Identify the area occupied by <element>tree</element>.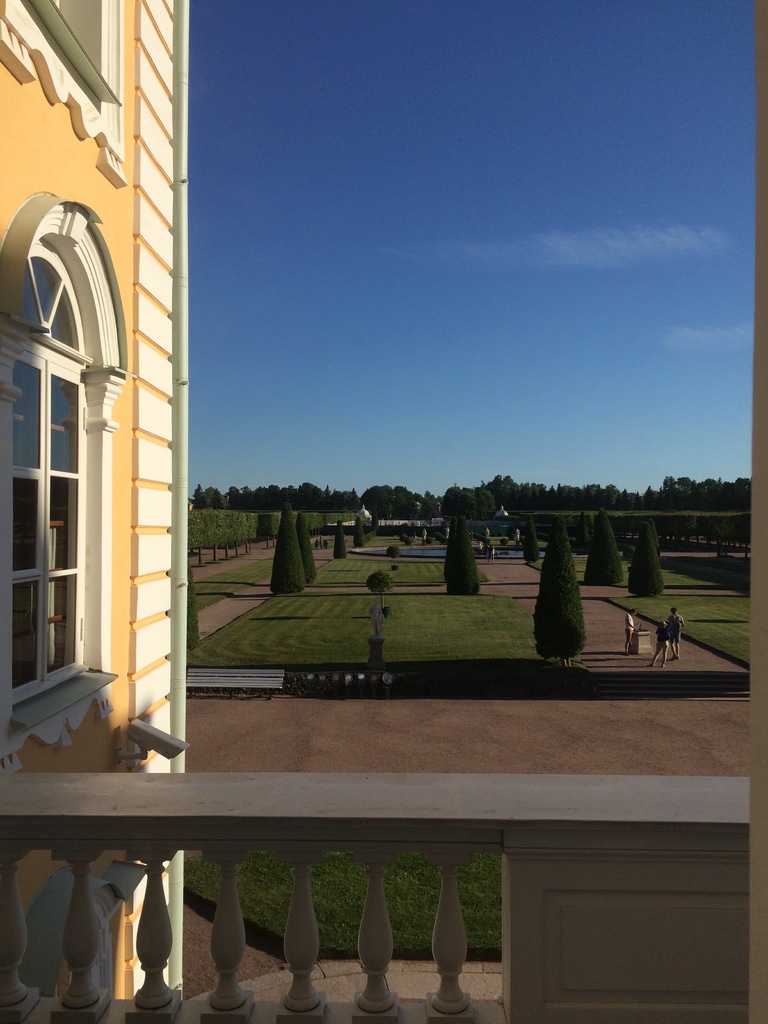
Area: region(268, 502, 307, 596).
